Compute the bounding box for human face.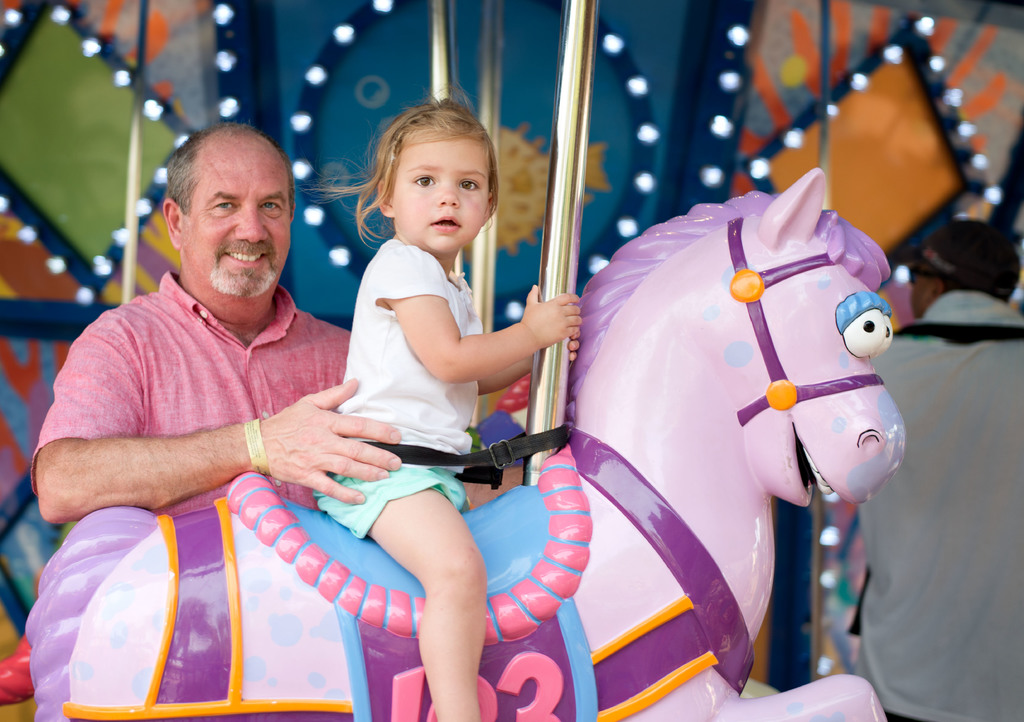
{"left": 394, "top": 139, "right": 485, "bottom": 252}.
